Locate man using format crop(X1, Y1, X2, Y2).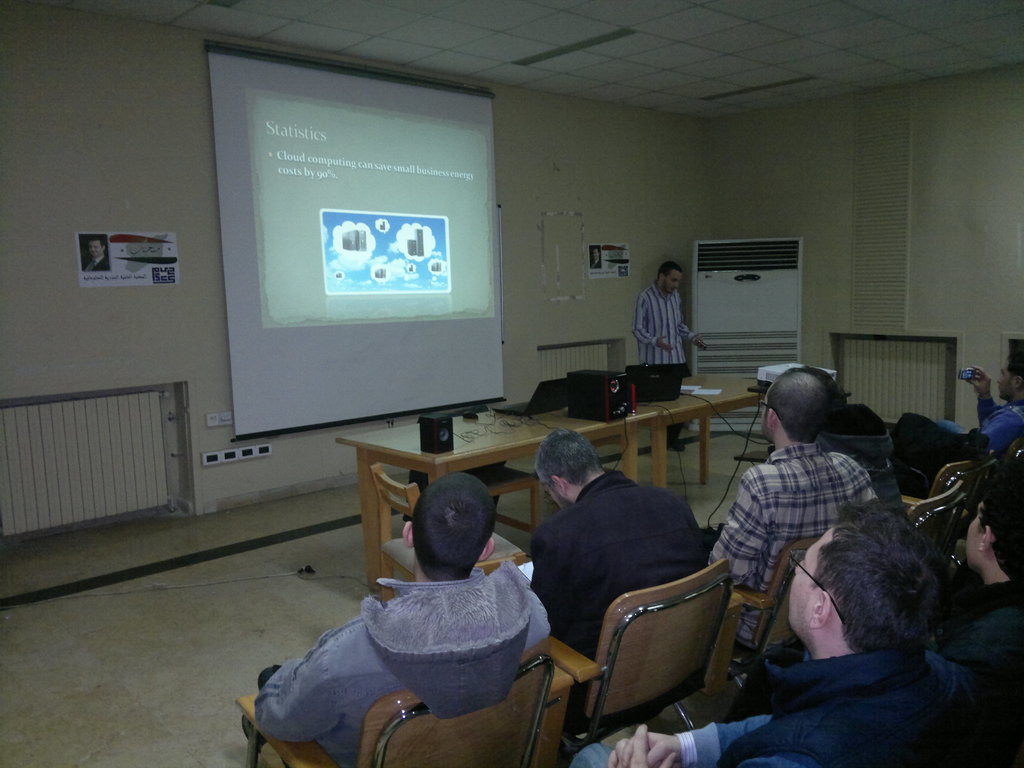
crop(530, 426, 701, 735).
